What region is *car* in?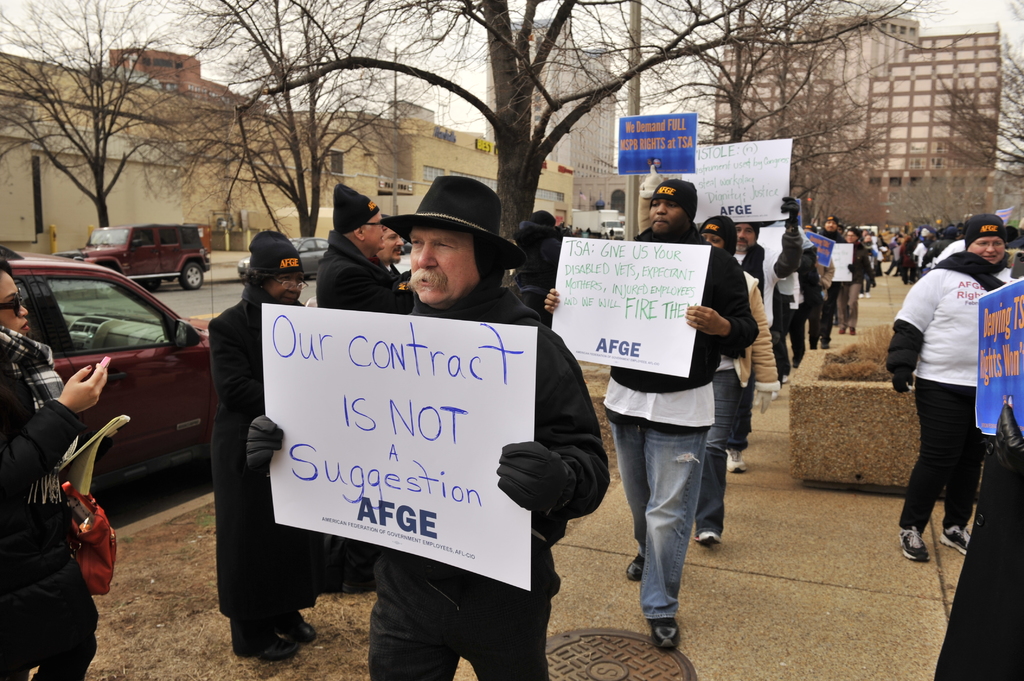
l=0, t=218, r=210, b=492.
